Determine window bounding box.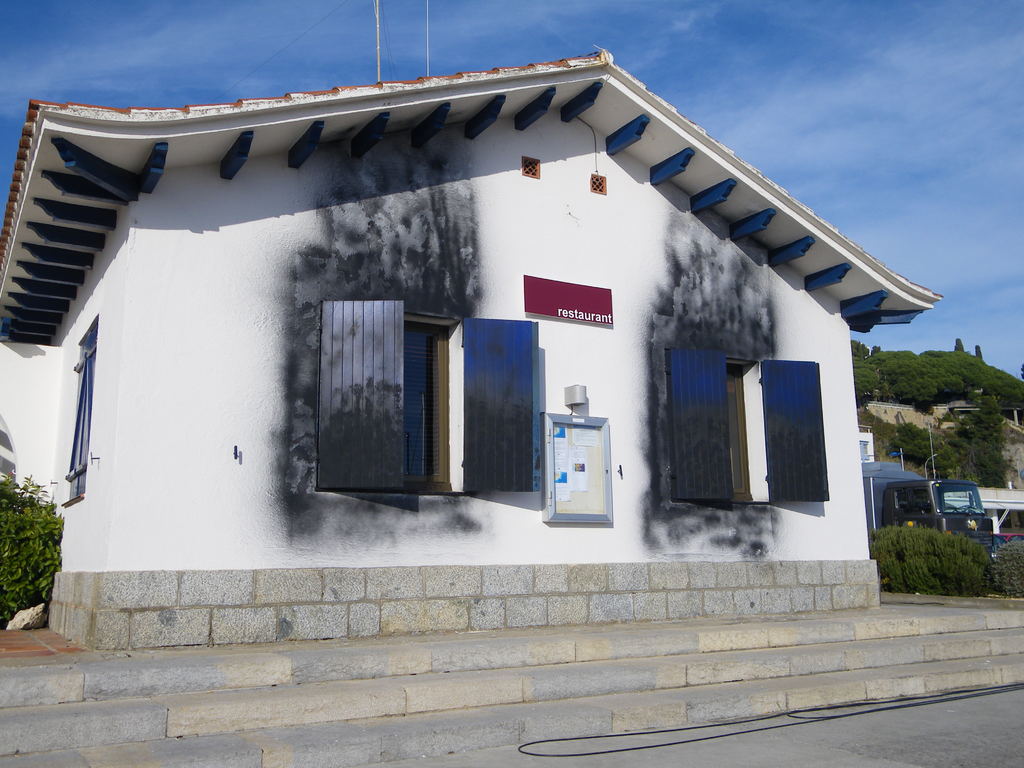
Determined: 68,315,96,505.
